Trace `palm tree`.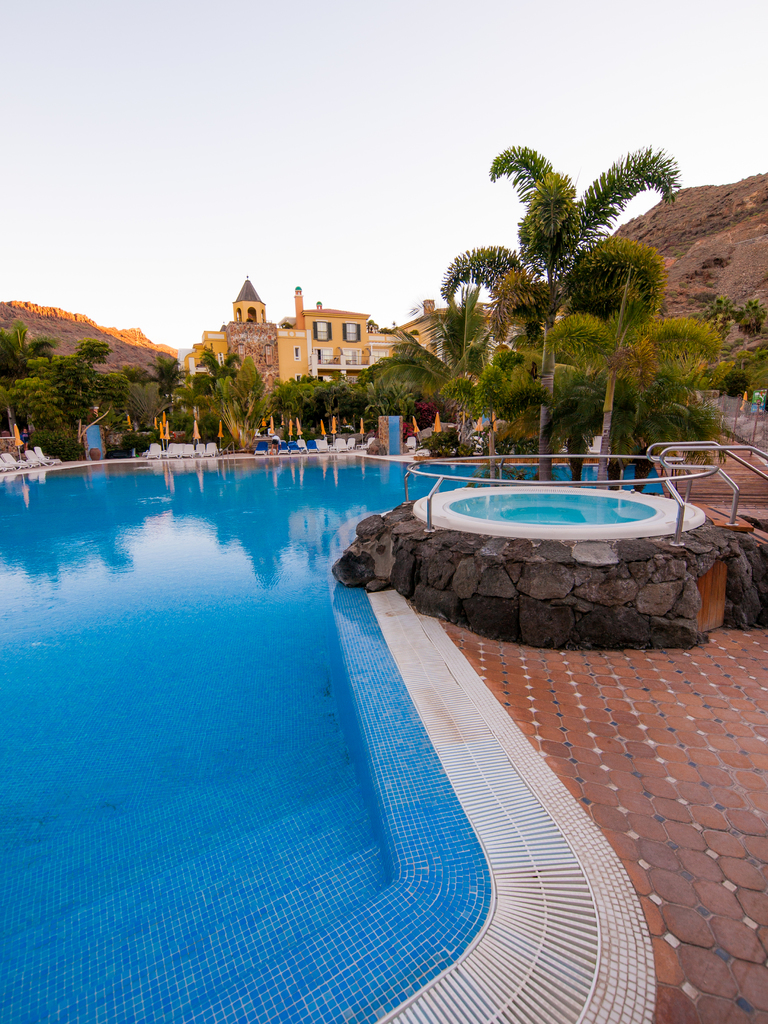
Traced to Rect(131, 346, 186, 431).
